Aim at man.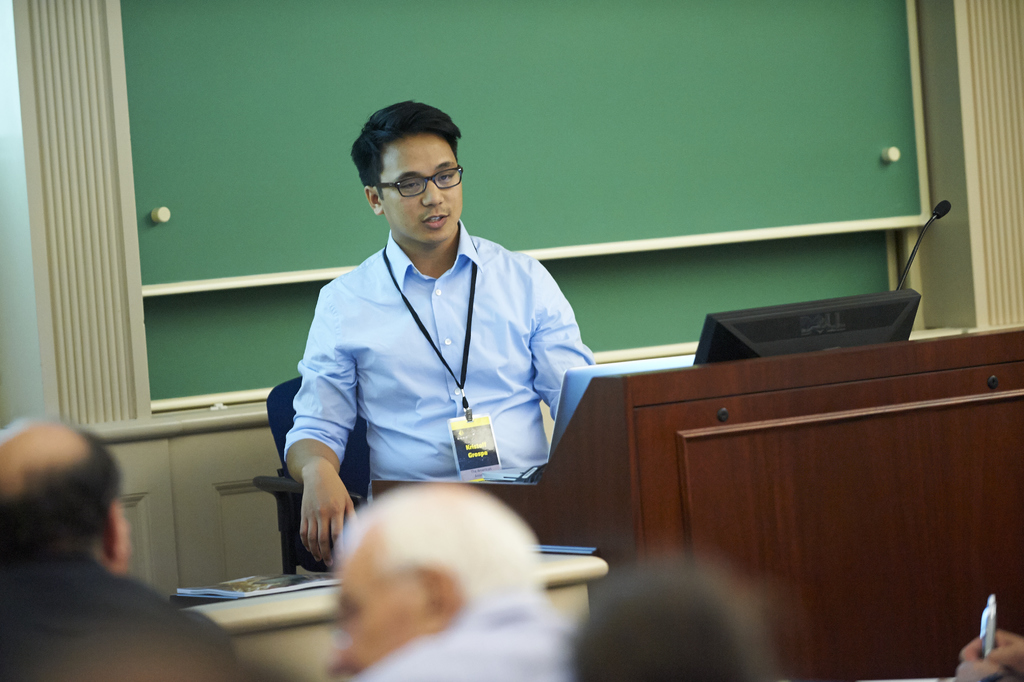
Aimed at [x1=277, y1=115, x2=600, y2=541].
